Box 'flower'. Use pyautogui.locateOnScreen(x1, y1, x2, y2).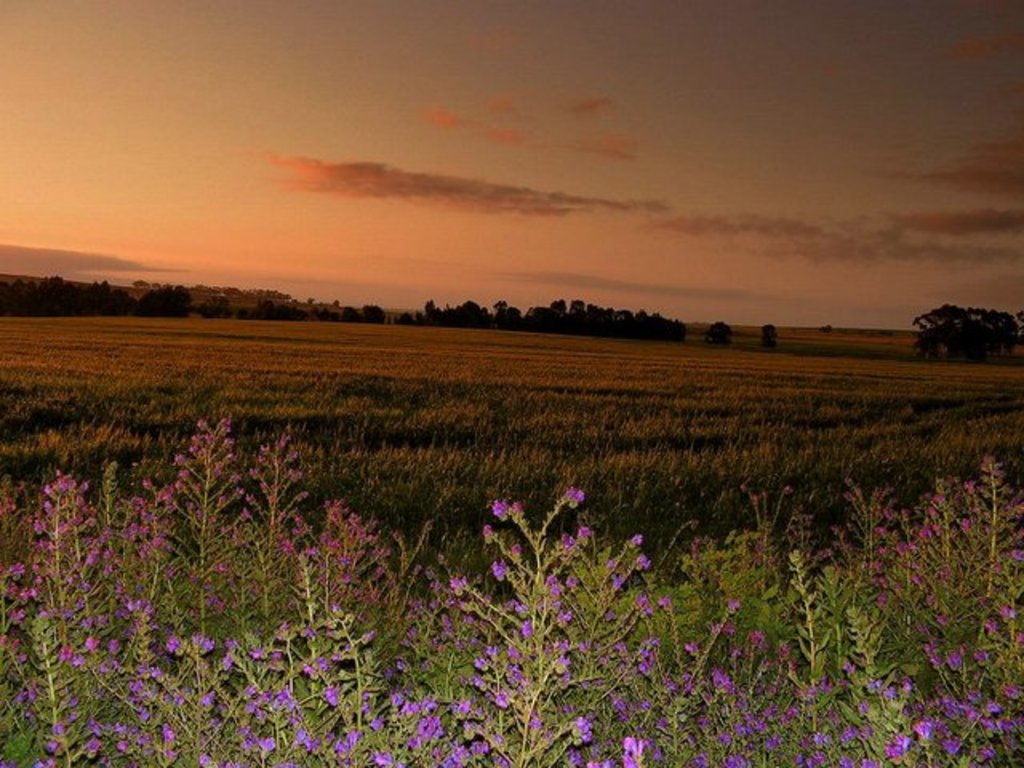
pyautogui.locateOnScreen(277, 686, 306, 710).
